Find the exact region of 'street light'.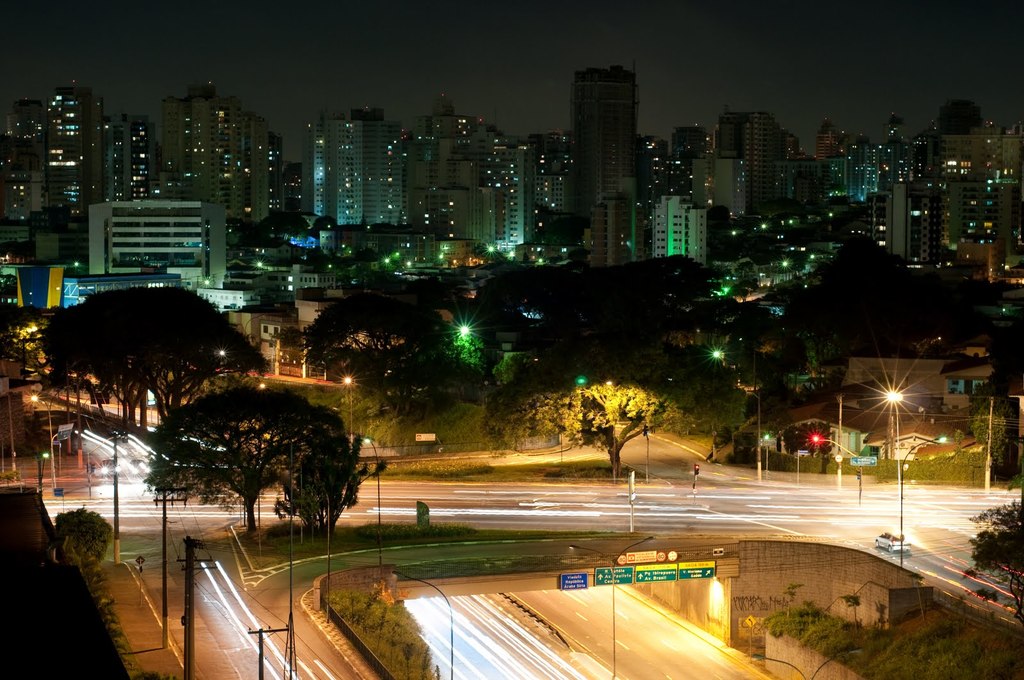
Exact region: <box>900,432,951,570</box>.
